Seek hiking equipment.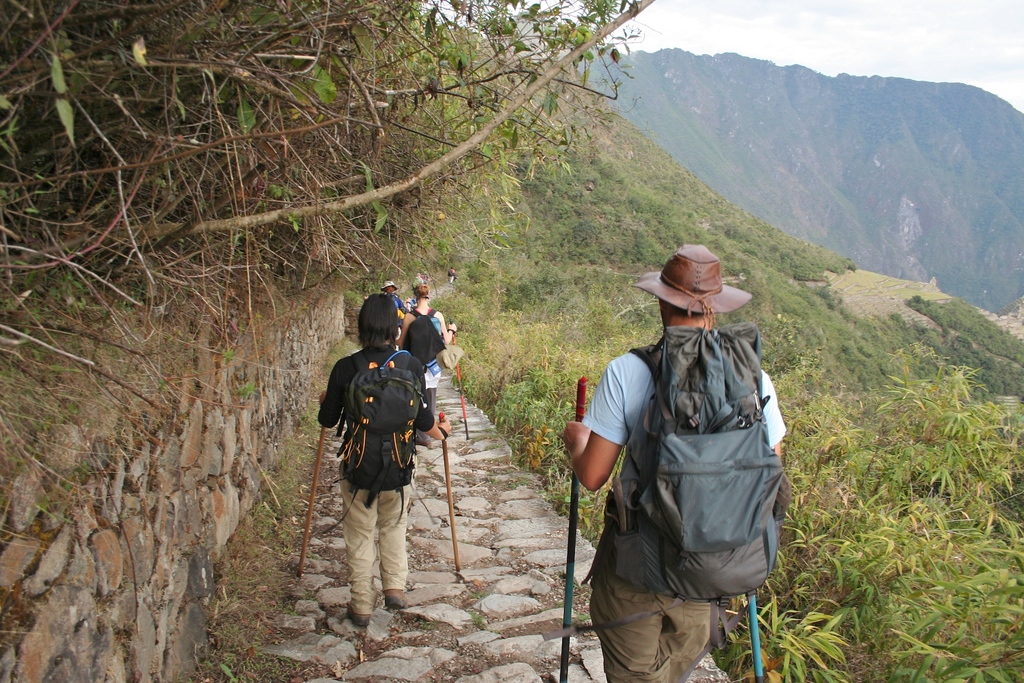
Rect(602, 327, 791, 682).
